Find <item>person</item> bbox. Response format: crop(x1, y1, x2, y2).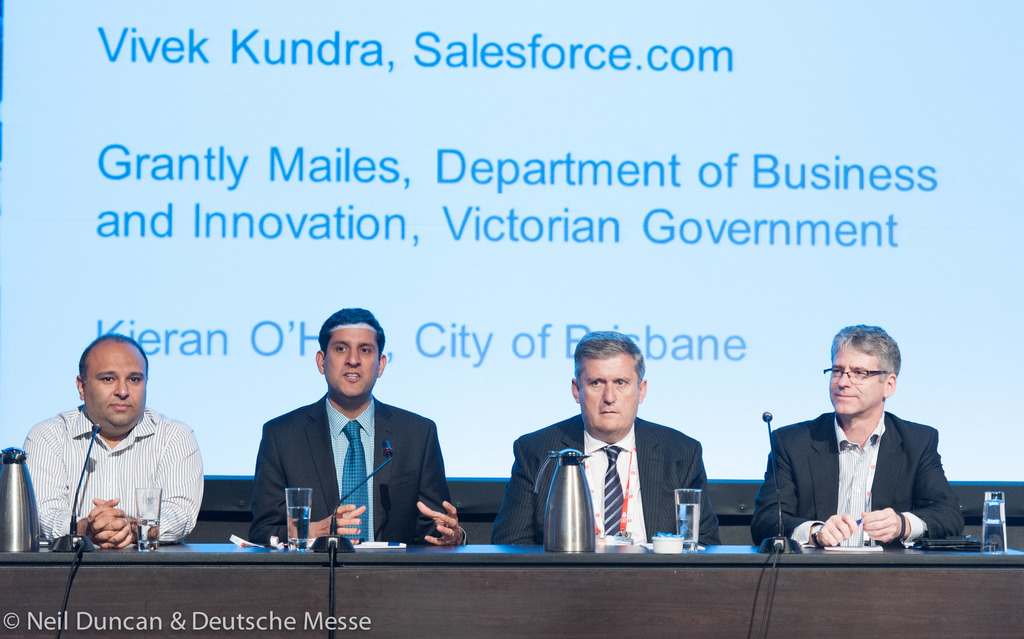
crop(759, 322, 965, 554).
